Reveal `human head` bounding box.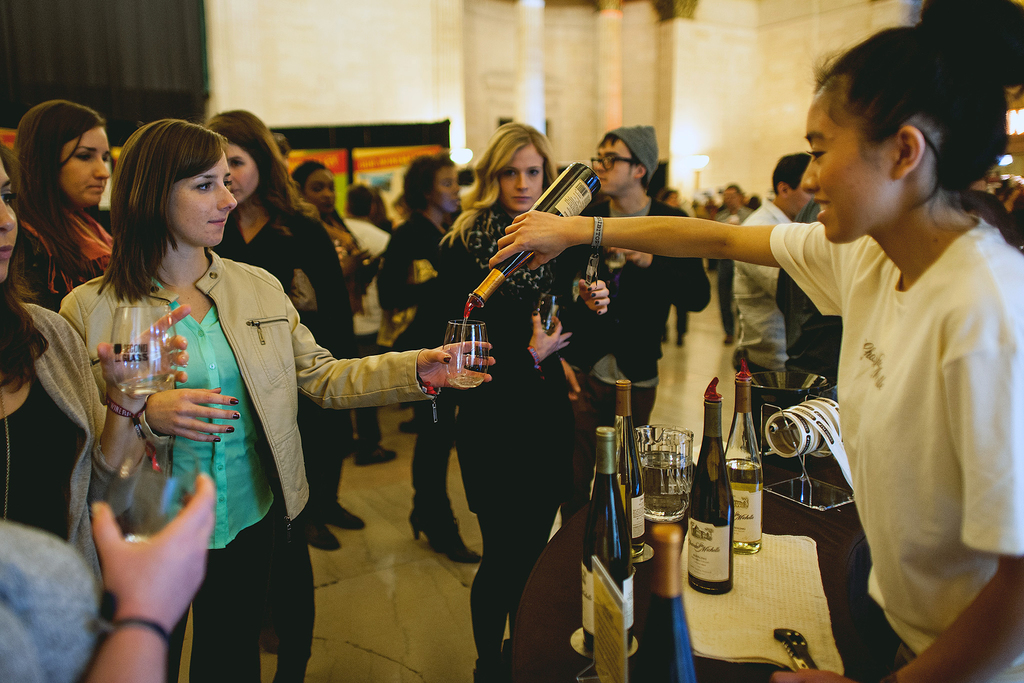
Revealed: {"left": 725, "top": 180, "right": 741, "bottom": 213}.
